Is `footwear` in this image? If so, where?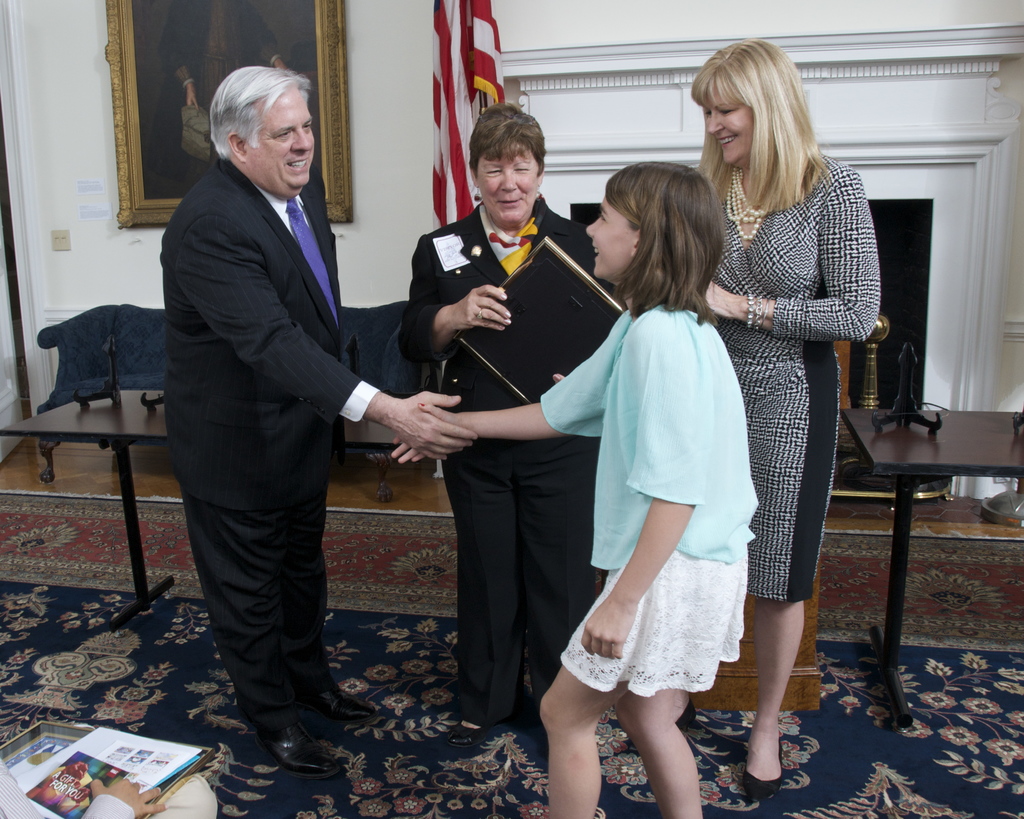
Yes, at crop(307, 685, 379, 726).
